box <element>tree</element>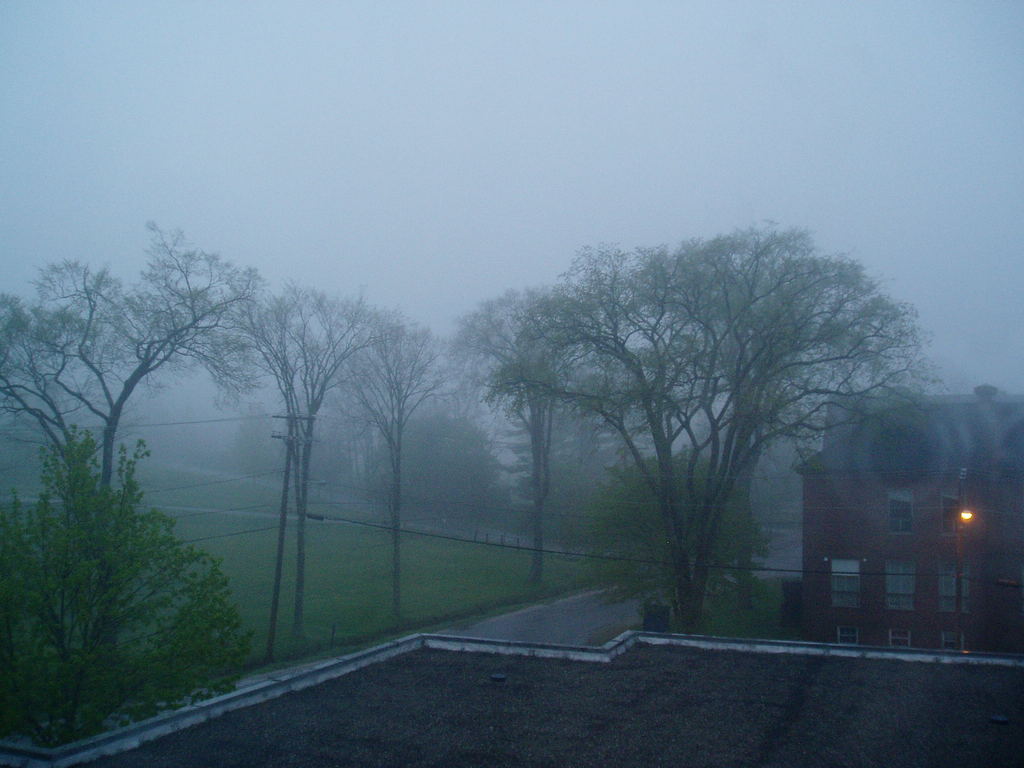
BBox(584, 431, 779, 636)
